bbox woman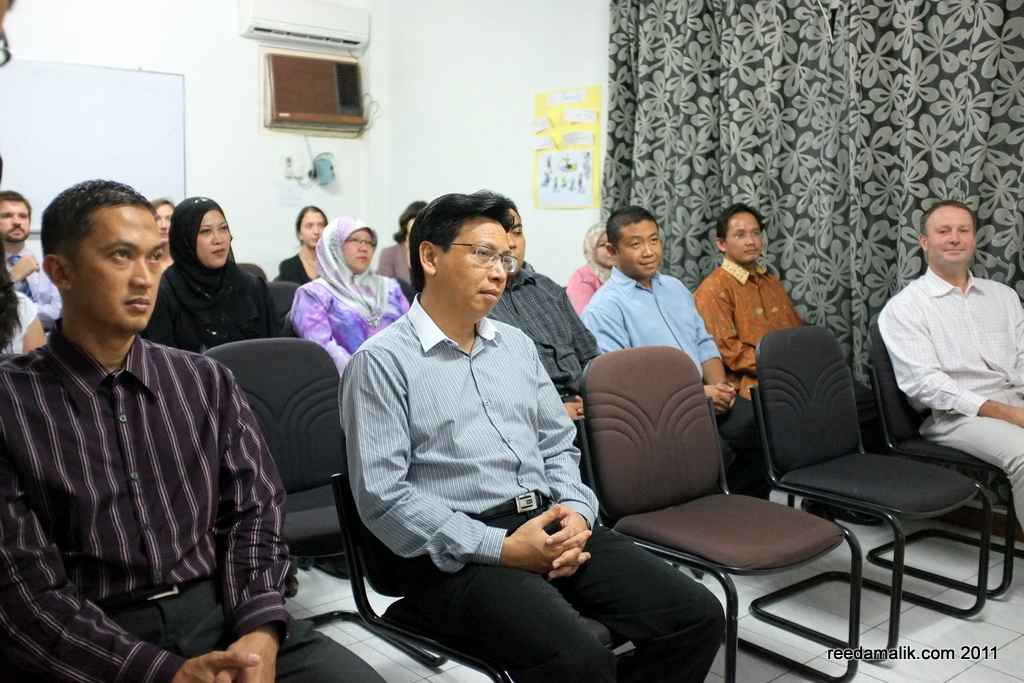
(x1=561, y1=221, x2=623, y2=321)
